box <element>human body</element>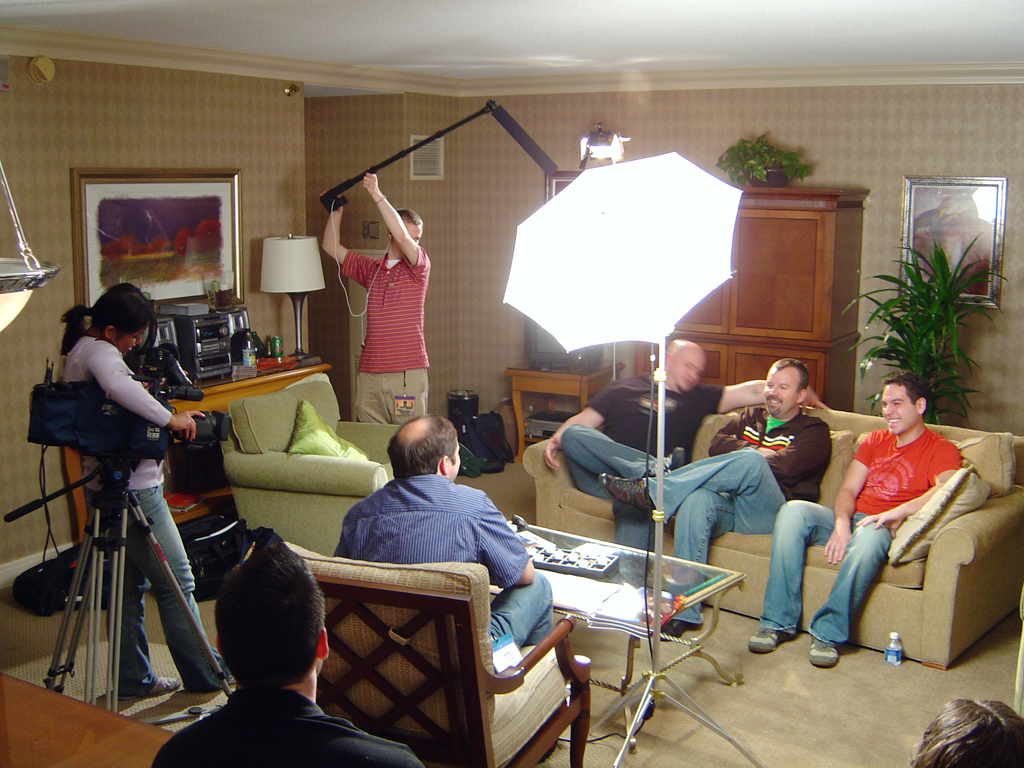
x1=150 y1=529 x2=412 y2=767
